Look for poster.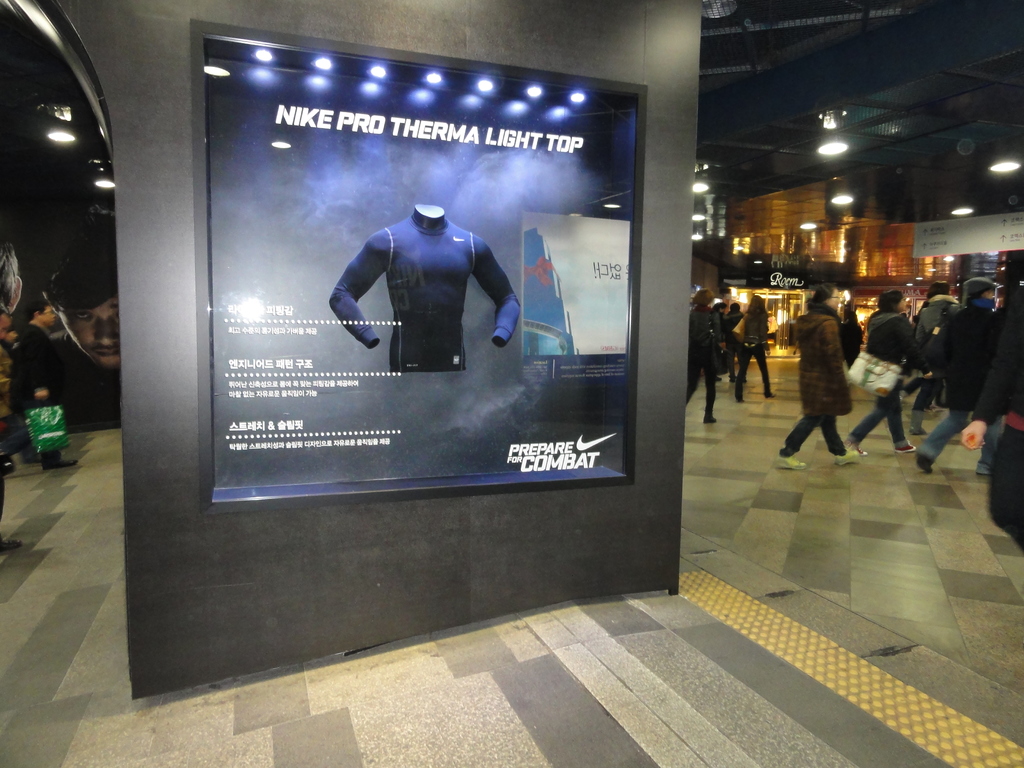
Found: {"x1": 202, "y1": 27, "x2": 639, "y2": 487}.
